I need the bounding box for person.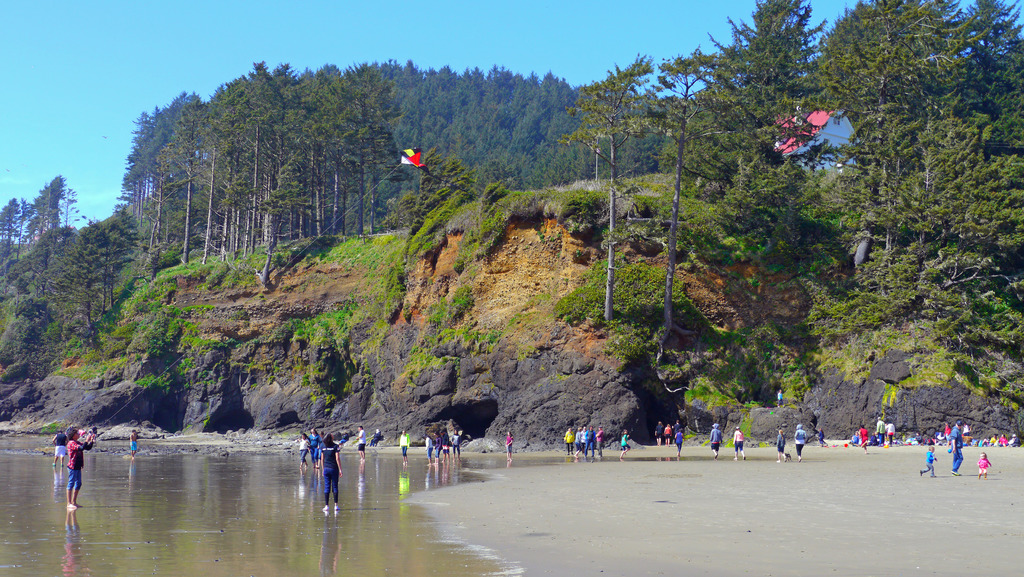
Here it is: <bbox>440, 430, 452, 461</bbox>.
